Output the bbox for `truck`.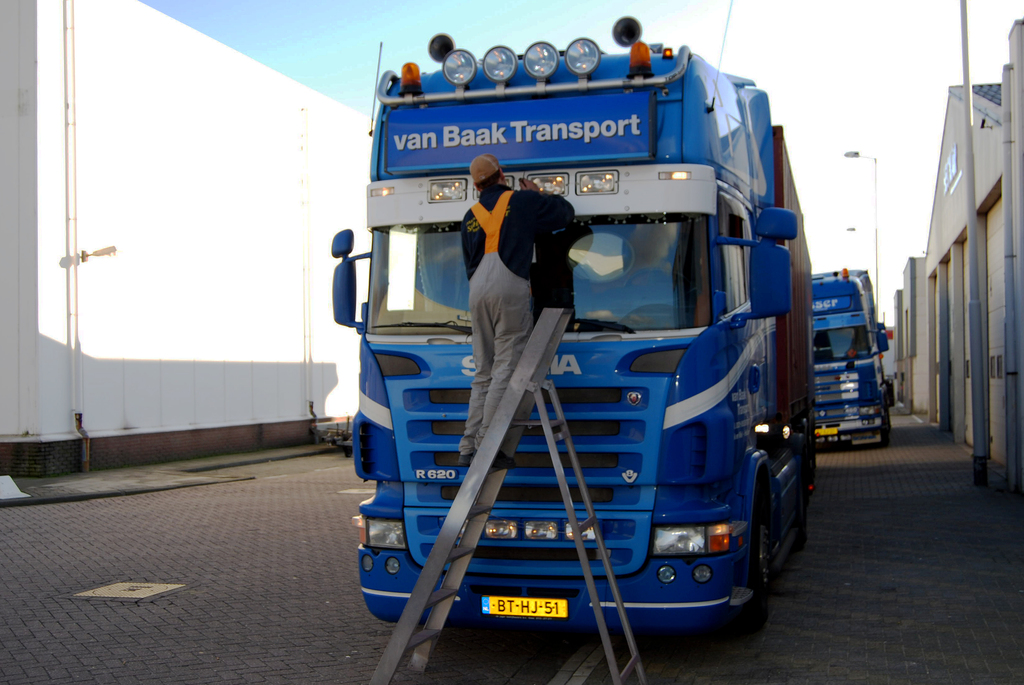
<bbox>348, 0, 862, 684</bbox>.
